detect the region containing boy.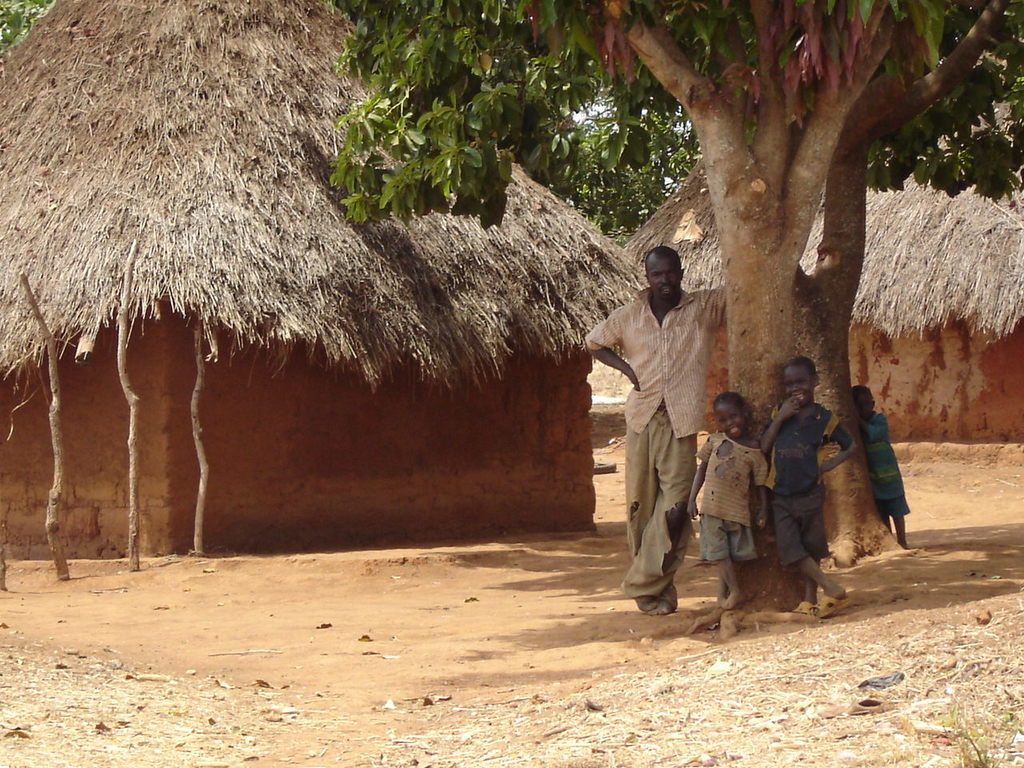
box(680, 382, 779, 618).
